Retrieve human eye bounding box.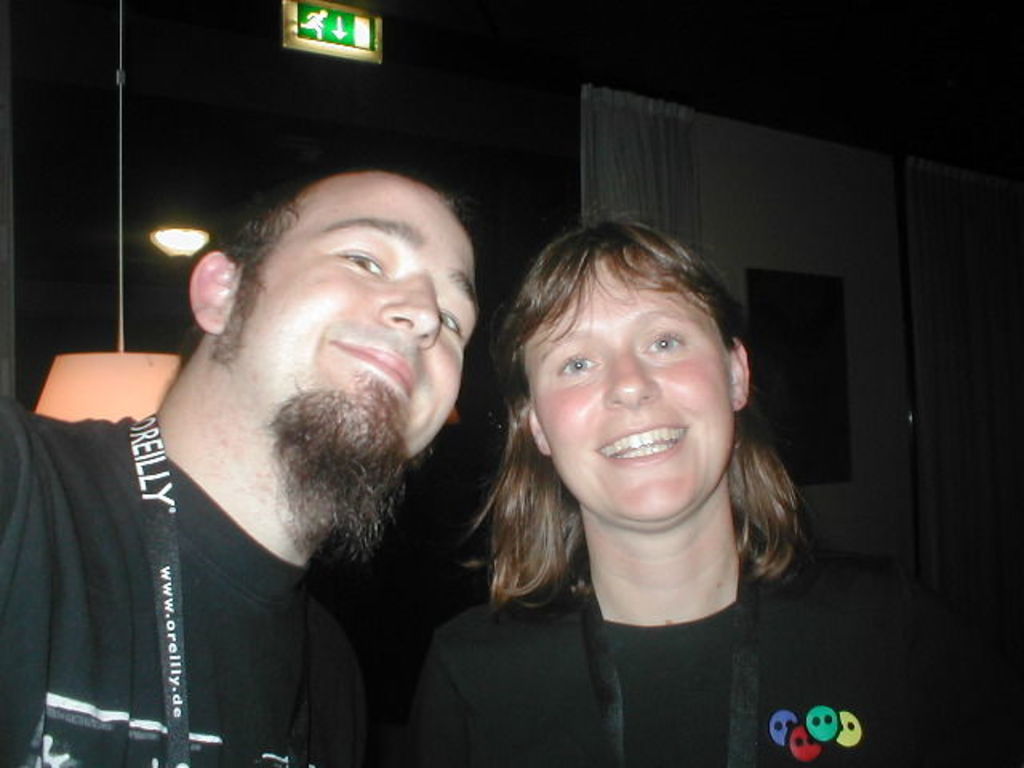
Bounding box: [434,304,470,339].
